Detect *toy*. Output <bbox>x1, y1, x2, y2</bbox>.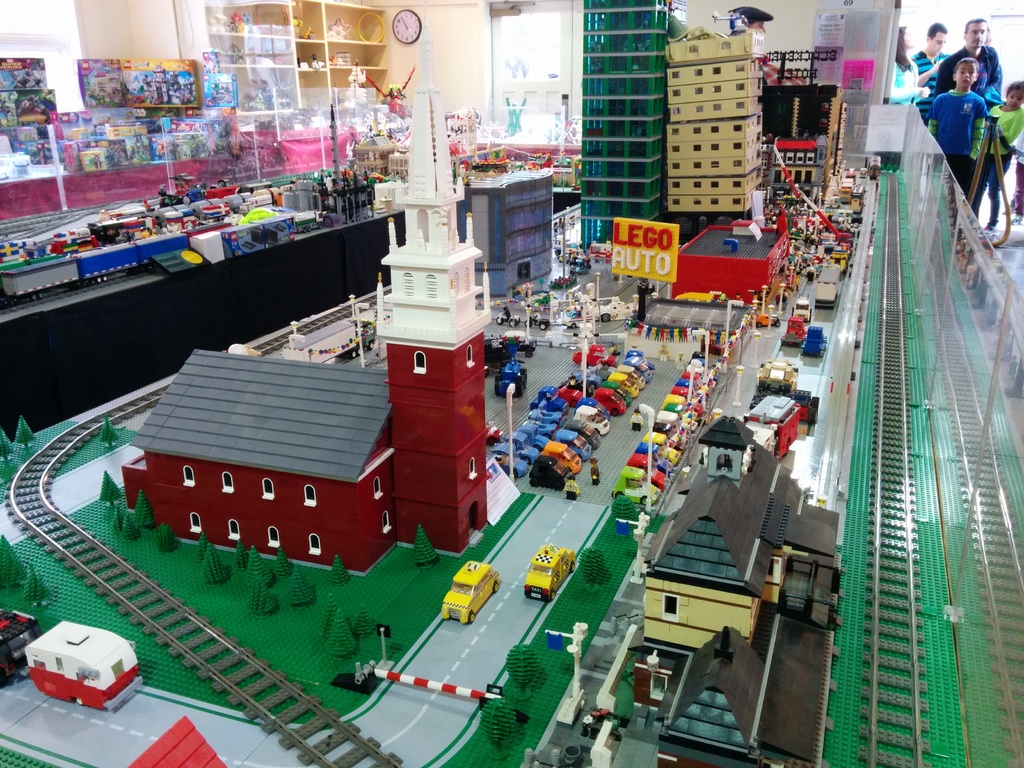
<bbox>808, 321, 831, 363</bbox>.
